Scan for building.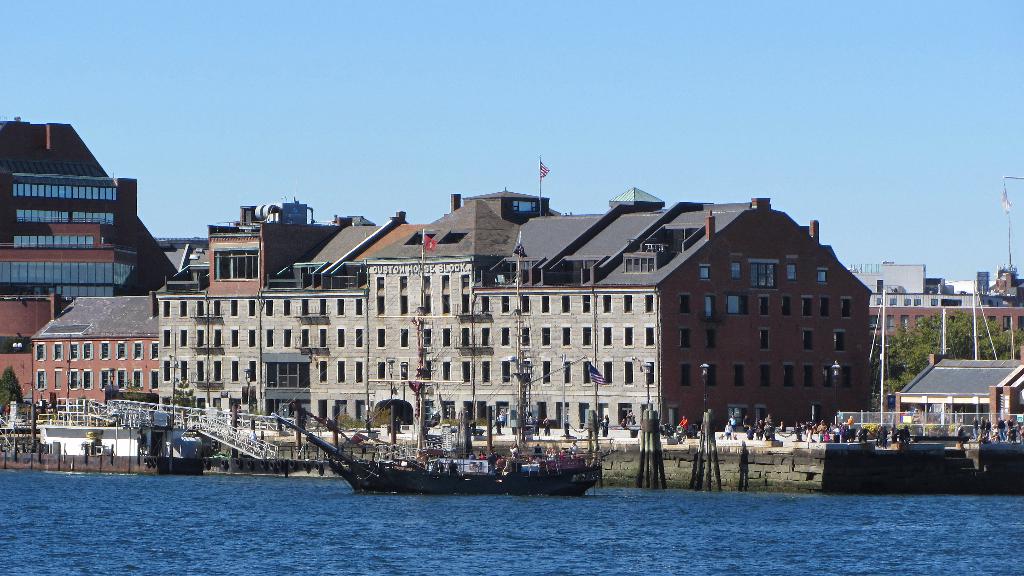
Scan result: [x1=0, y1=118, x2=173, y2=391].
